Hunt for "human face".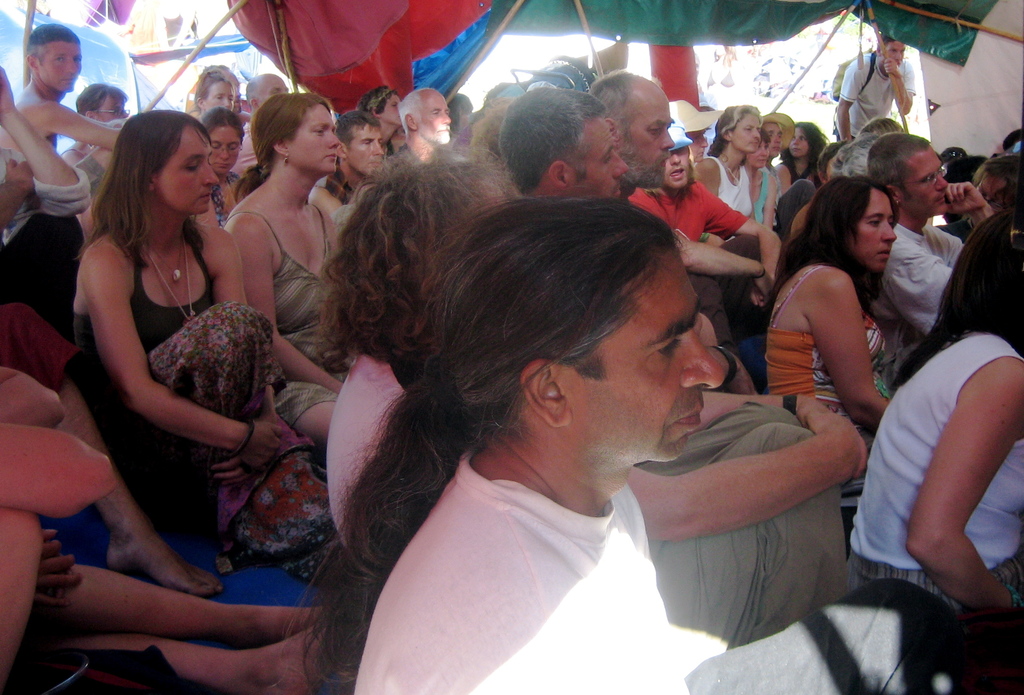
Hunted down at Rect(620, 87, 673, 184).
